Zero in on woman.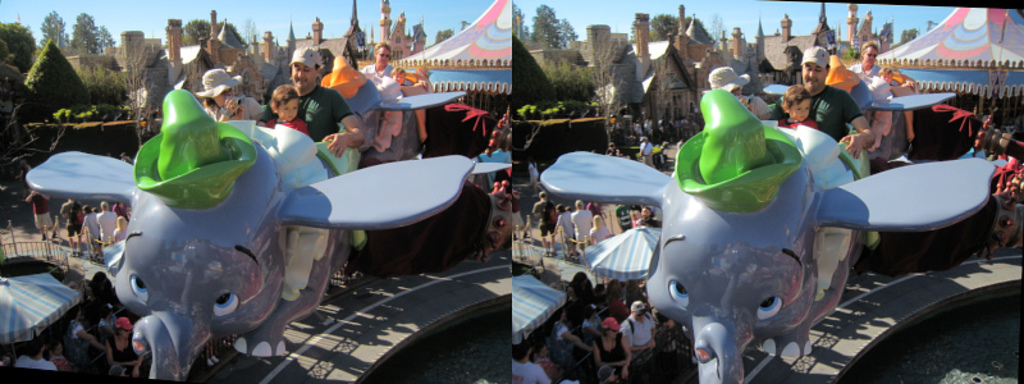
Zeroed in: l=532, t=338, r=554, b=374.
